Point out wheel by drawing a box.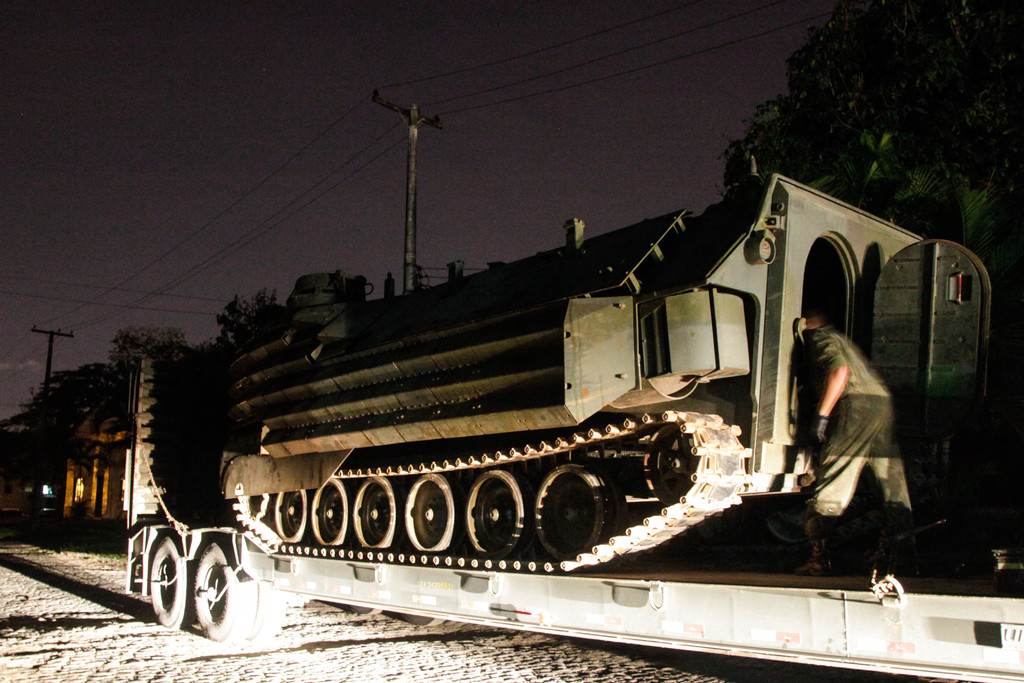
pyautogui.locateOnScreen(634, 415, 724, 508).
